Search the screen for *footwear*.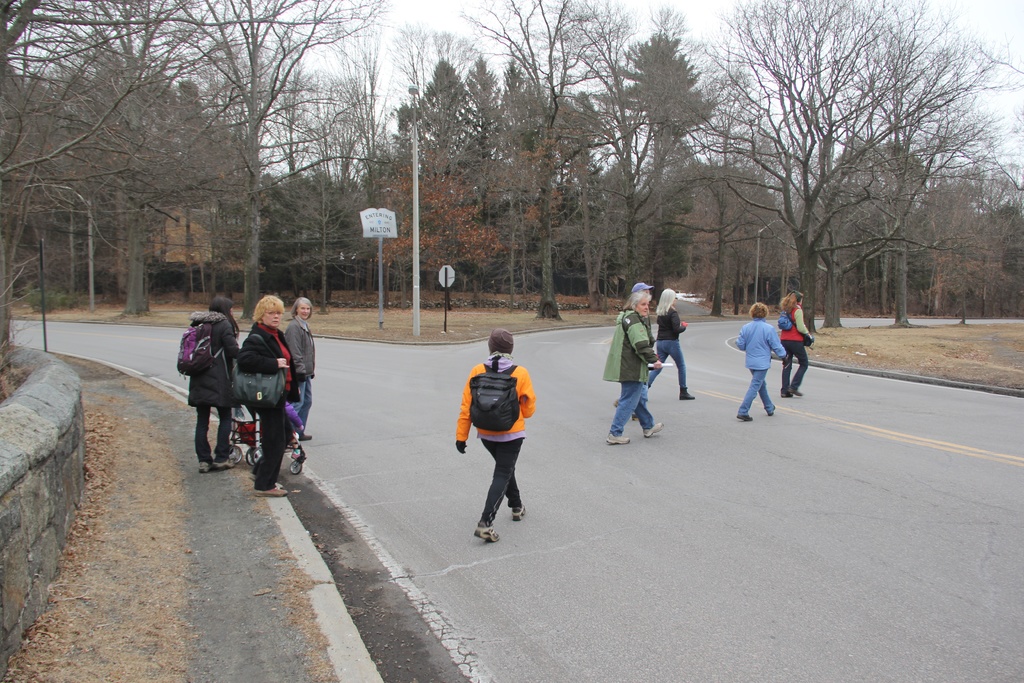
Found at bbox=(680, 389, 694, 400).
